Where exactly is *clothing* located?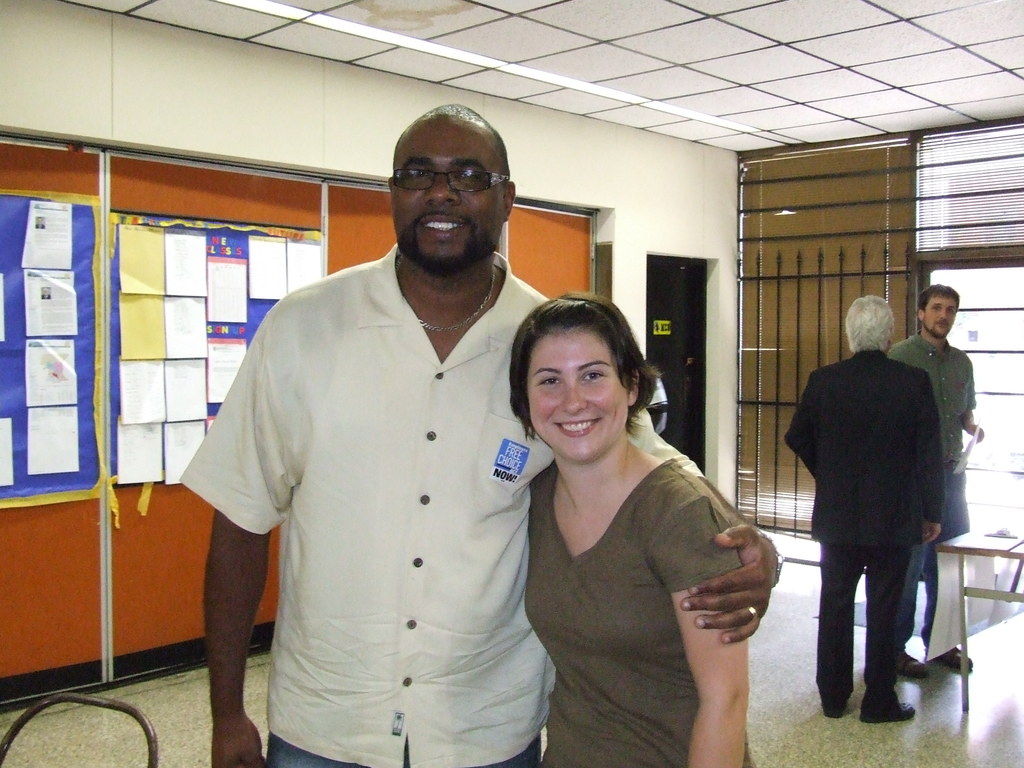
Its bounding box is left=172, top=245, right=705, bottom=762.
